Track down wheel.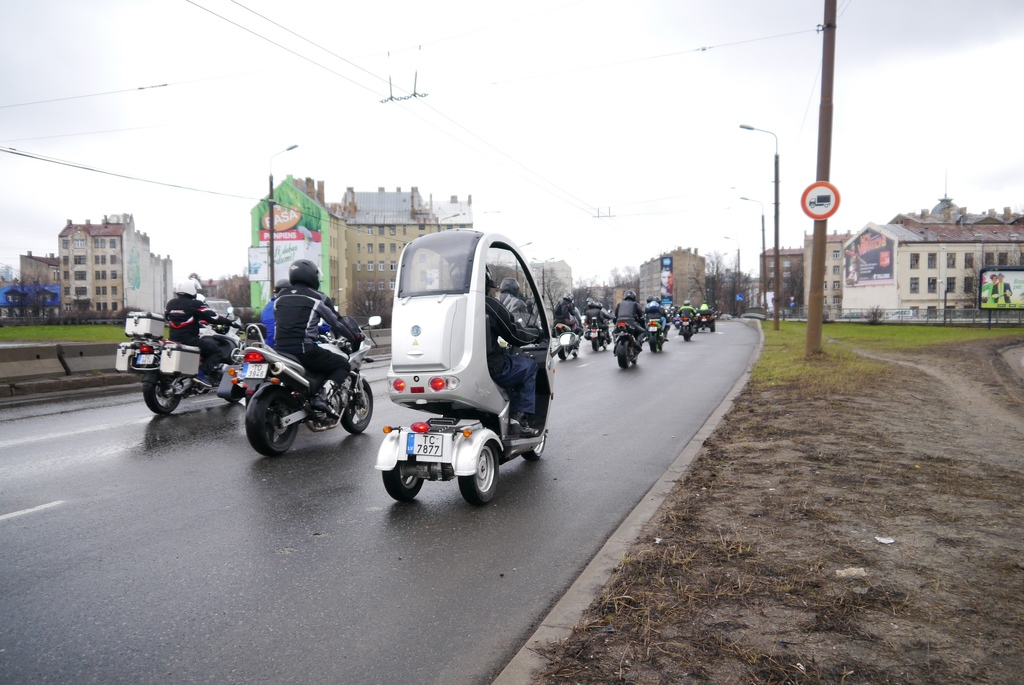
Tracked to box(570, 345, 580, 357).
